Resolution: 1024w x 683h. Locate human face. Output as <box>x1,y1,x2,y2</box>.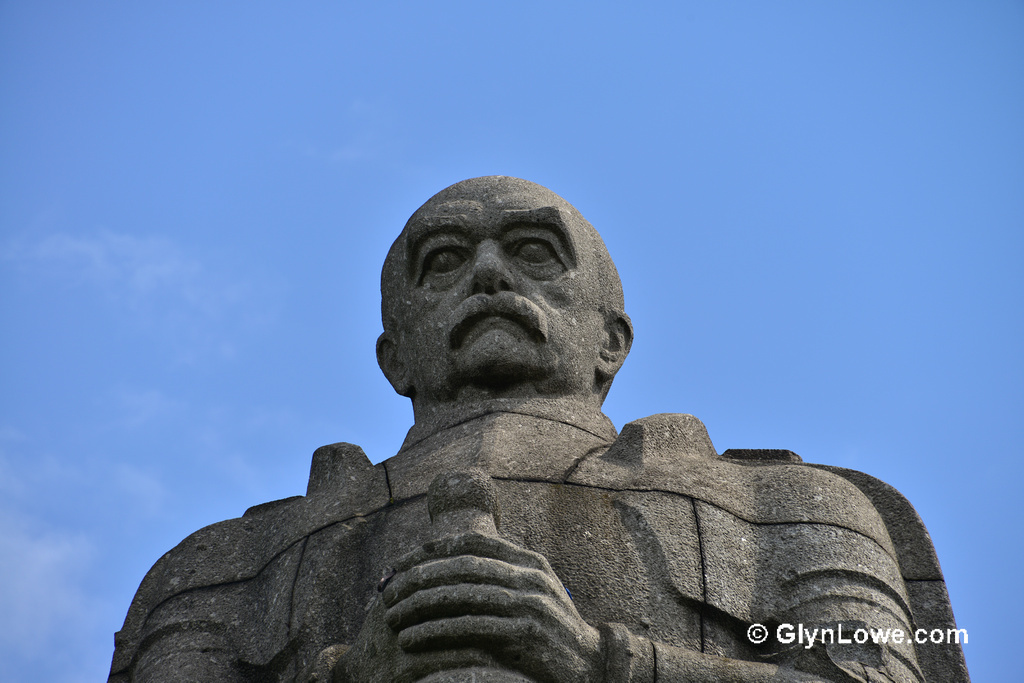
<box>394,172,607,389</box>.
